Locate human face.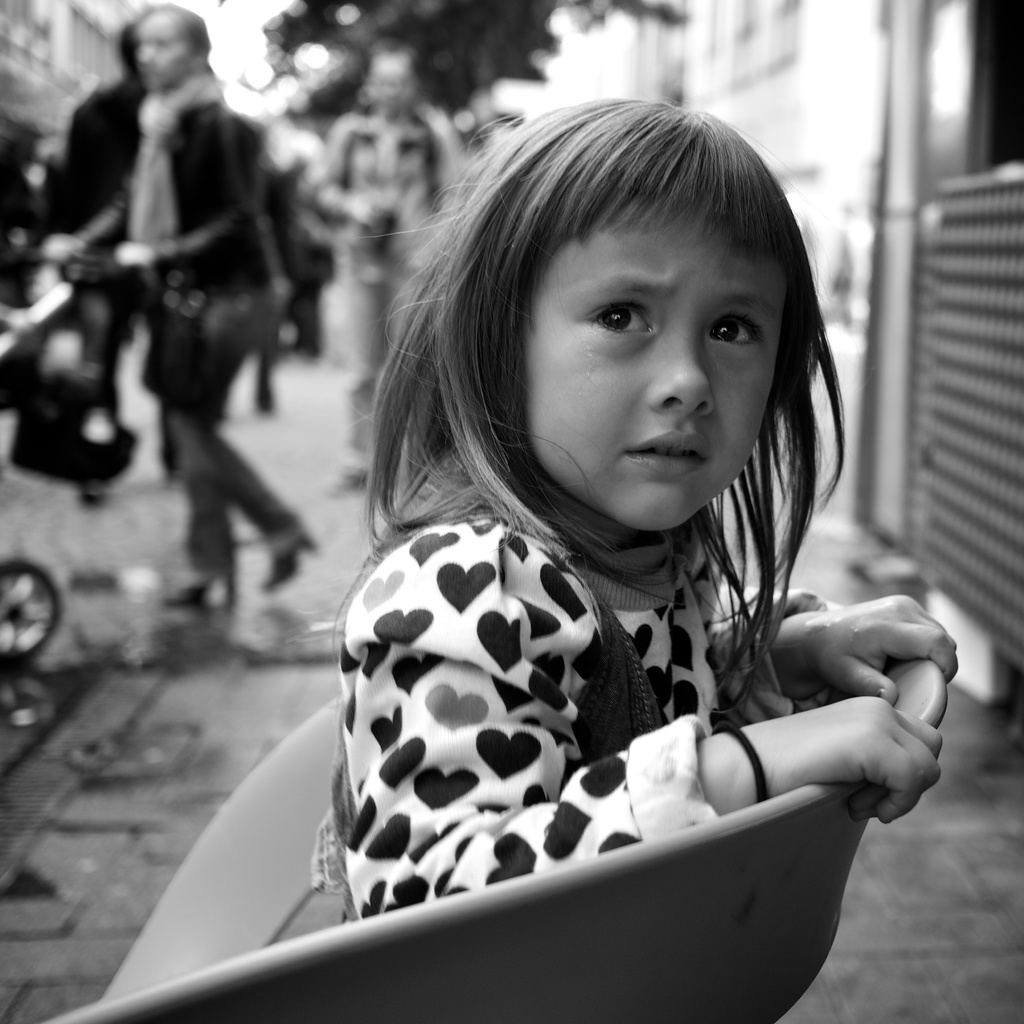
Bounding box: box(127, 20, 188, 97).
